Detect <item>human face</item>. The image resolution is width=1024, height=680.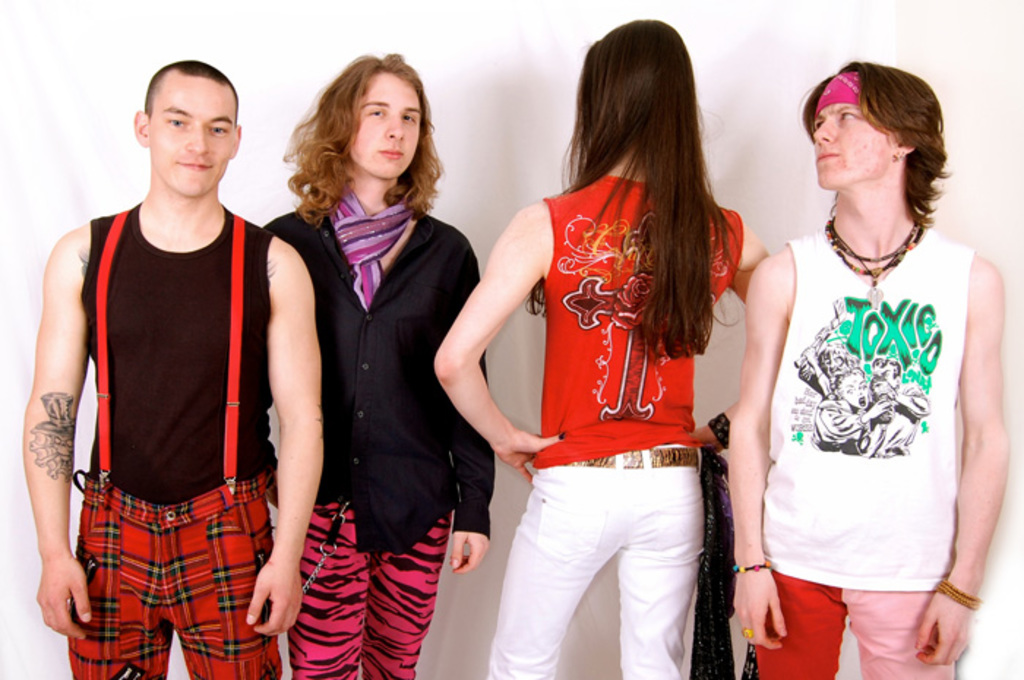
box(145, 70, 234, 193).
